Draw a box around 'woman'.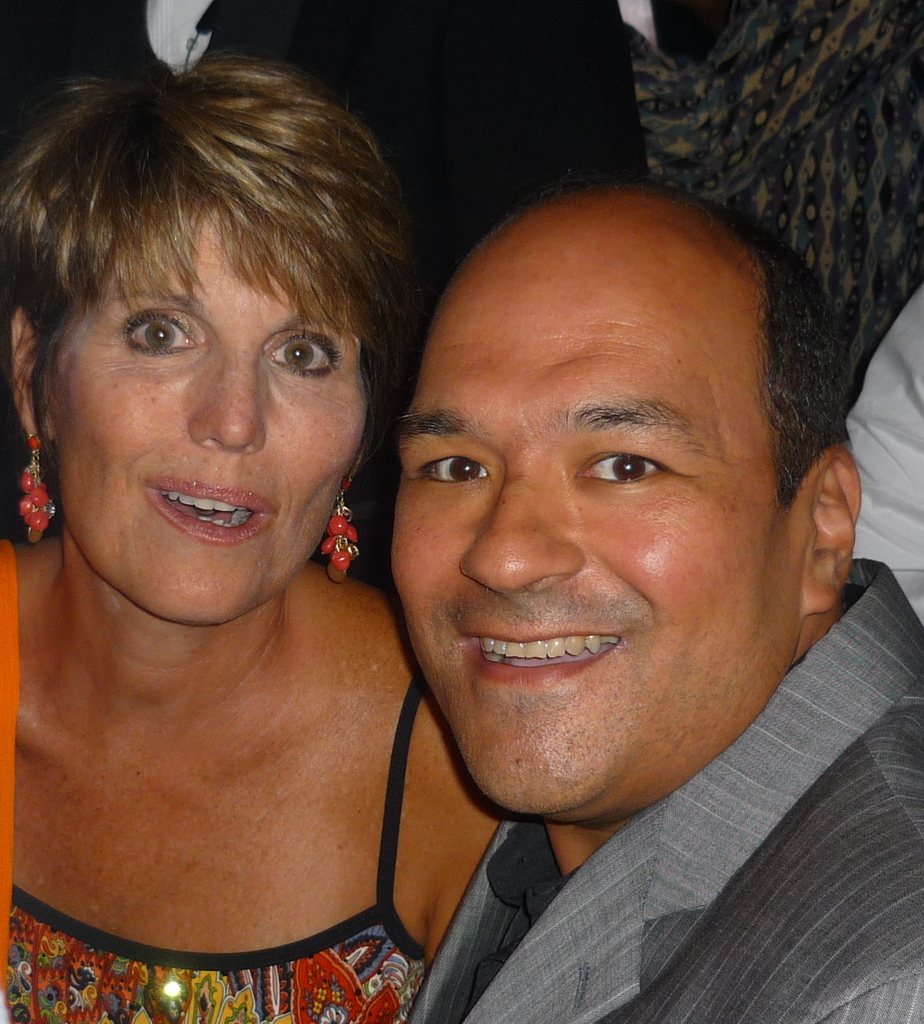
0/50/464/973.
